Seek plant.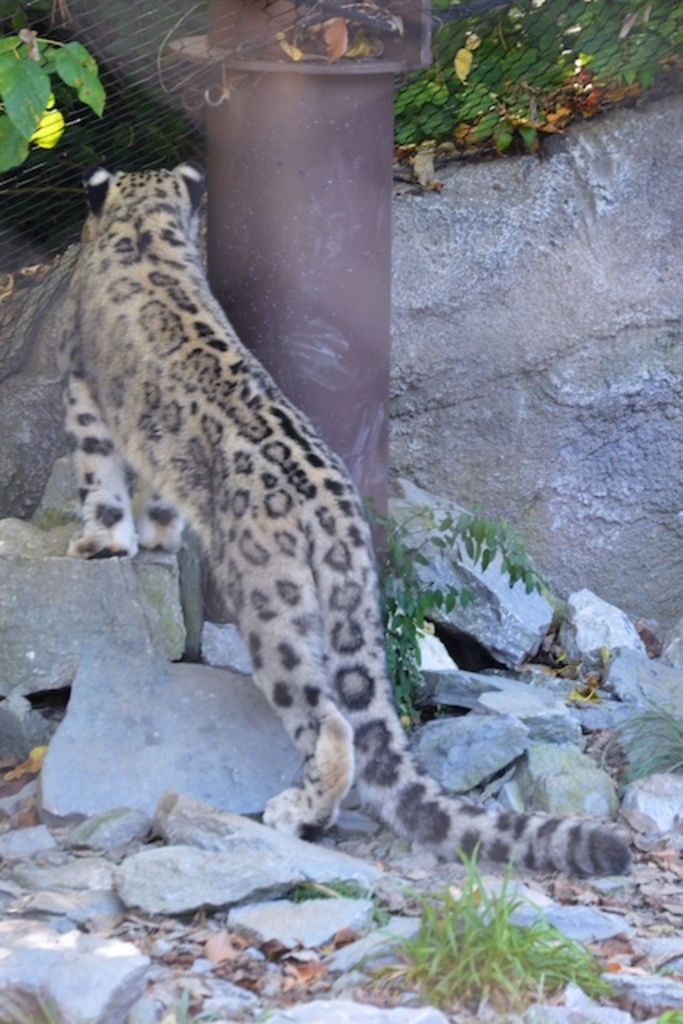
x1=360 y1=488 x2=549 y2=726.
